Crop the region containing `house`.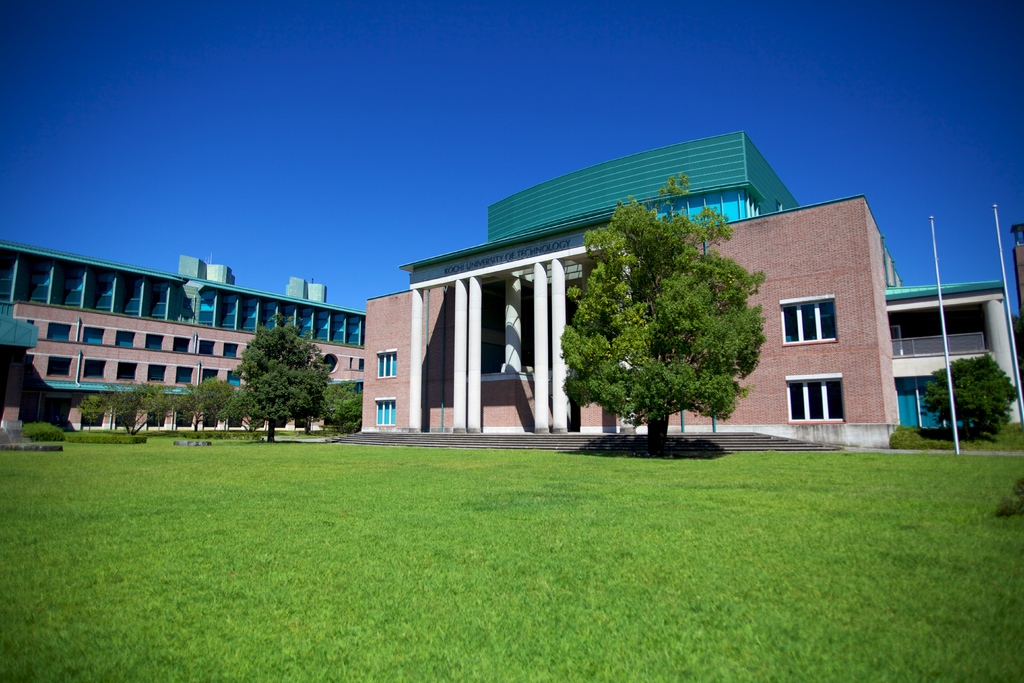
Crop region: box(0, 252, 383, 434).
